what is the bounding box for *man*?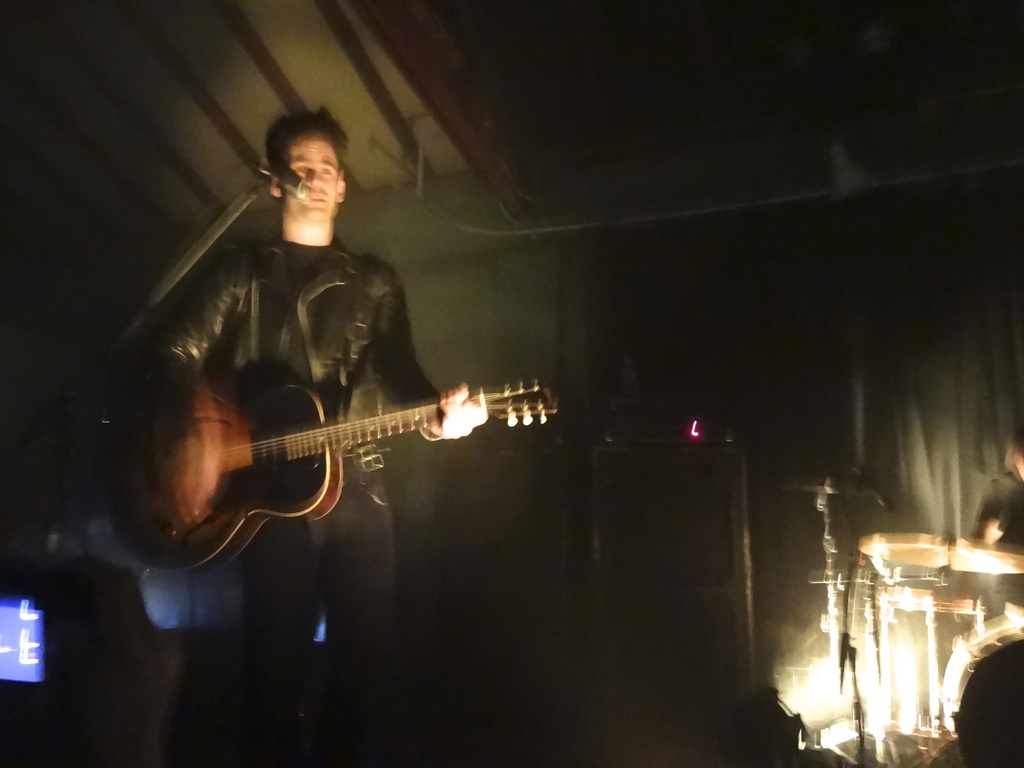
crop(117, 123, 503, 620).
